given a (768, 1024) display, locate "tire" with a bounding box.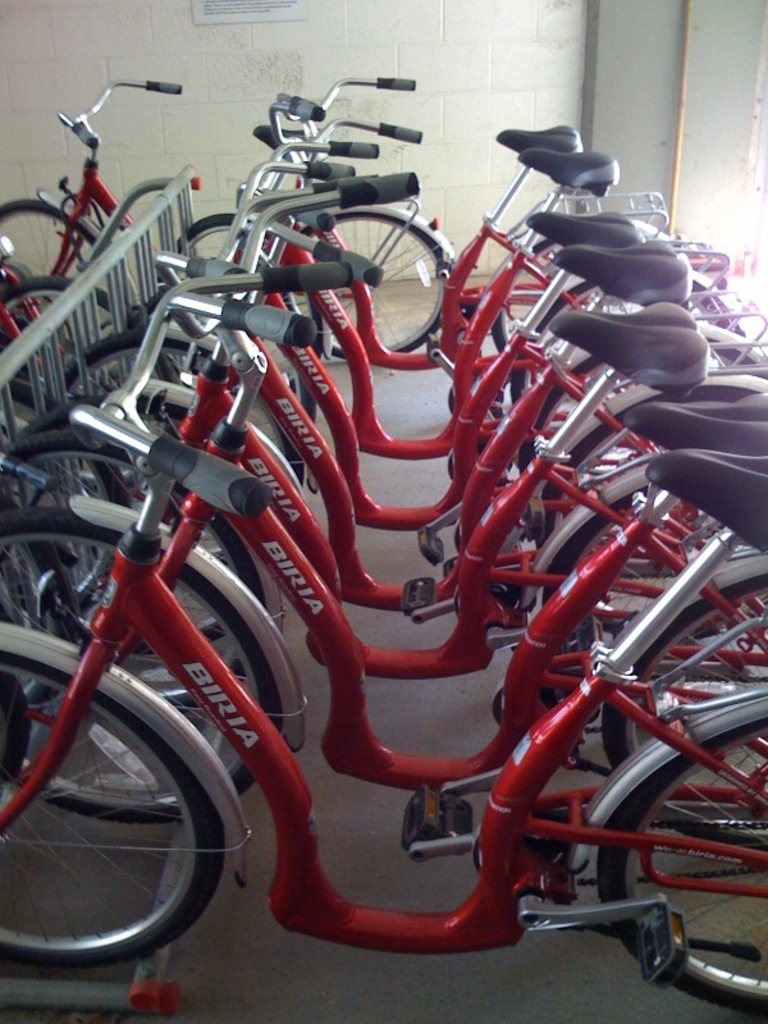
Located: left=33, top=328, right=316, bottom=486.
